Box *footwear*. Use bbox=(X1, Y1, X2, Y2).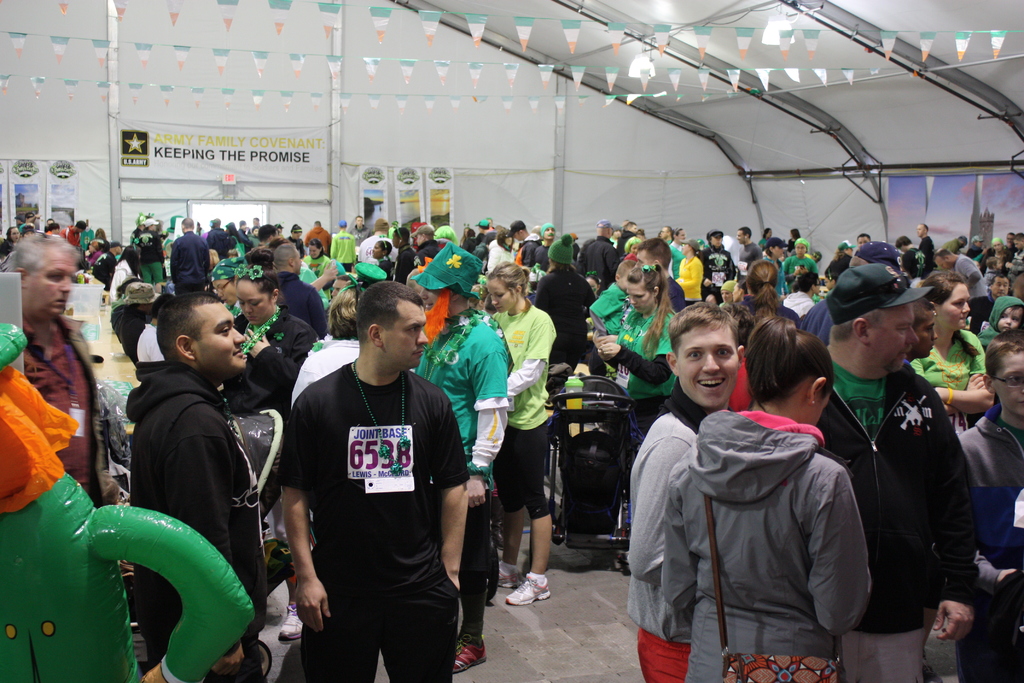
bbox=(450, 632, 488, 675).
